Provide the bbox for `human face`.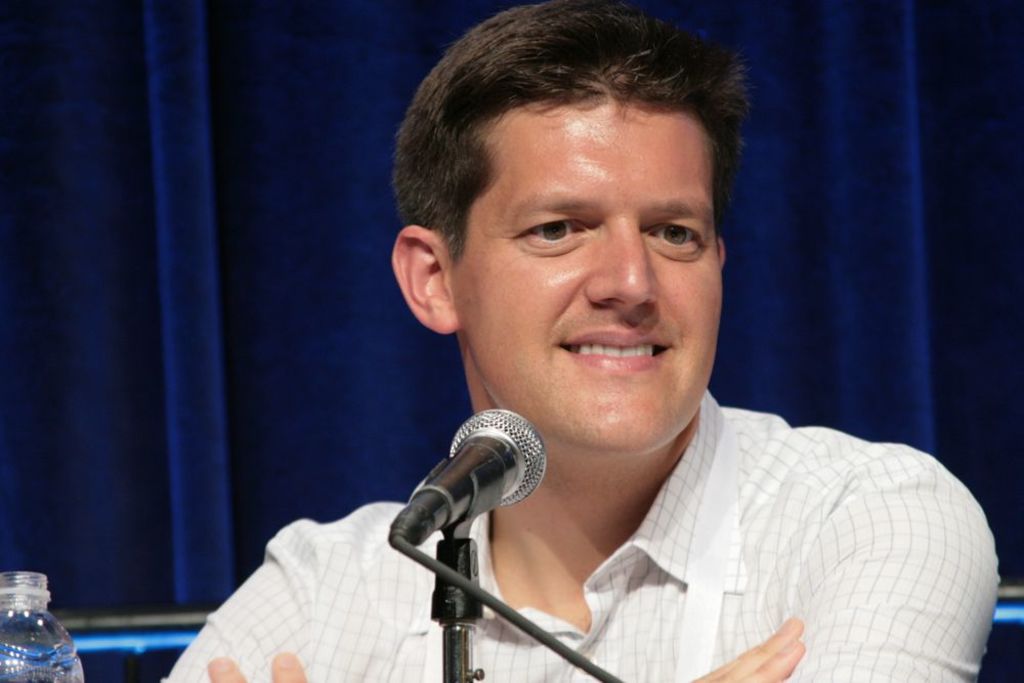
(453,92,724,449).
